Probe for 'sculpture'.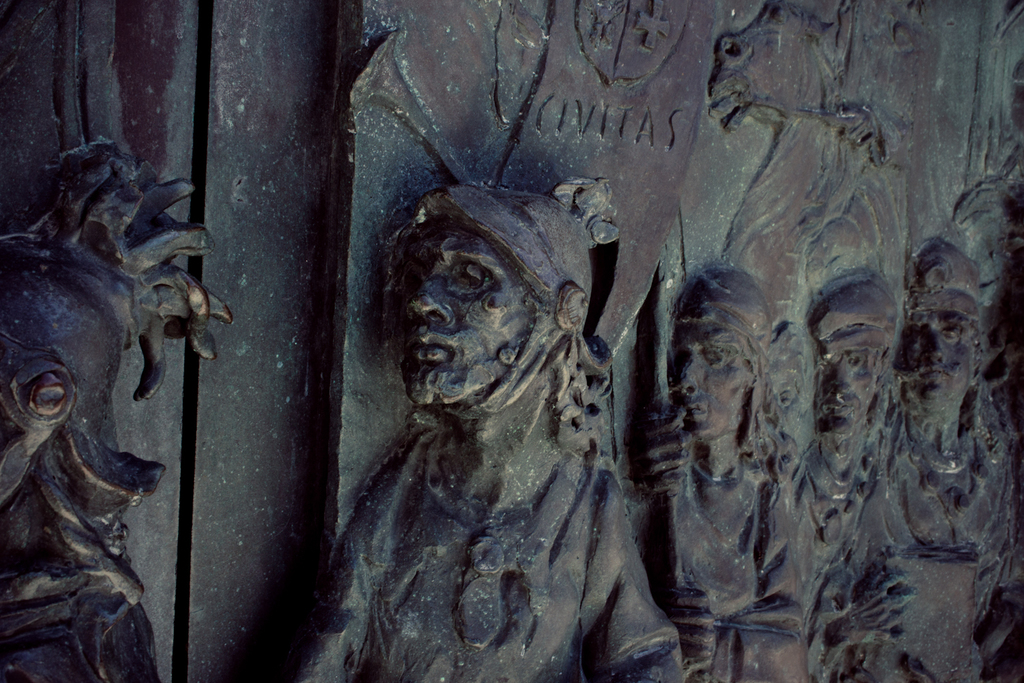
Probe result: [289, 181, 686, 682].
